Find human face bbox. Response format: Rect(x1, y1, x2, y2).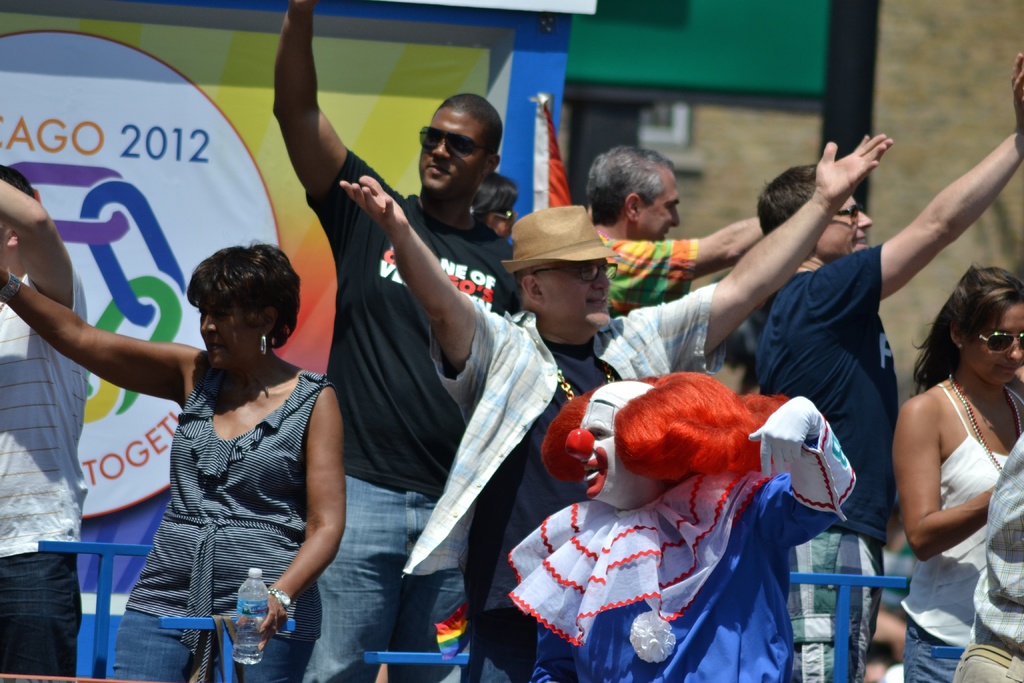
Rect(966, 304, 1023, 384).
